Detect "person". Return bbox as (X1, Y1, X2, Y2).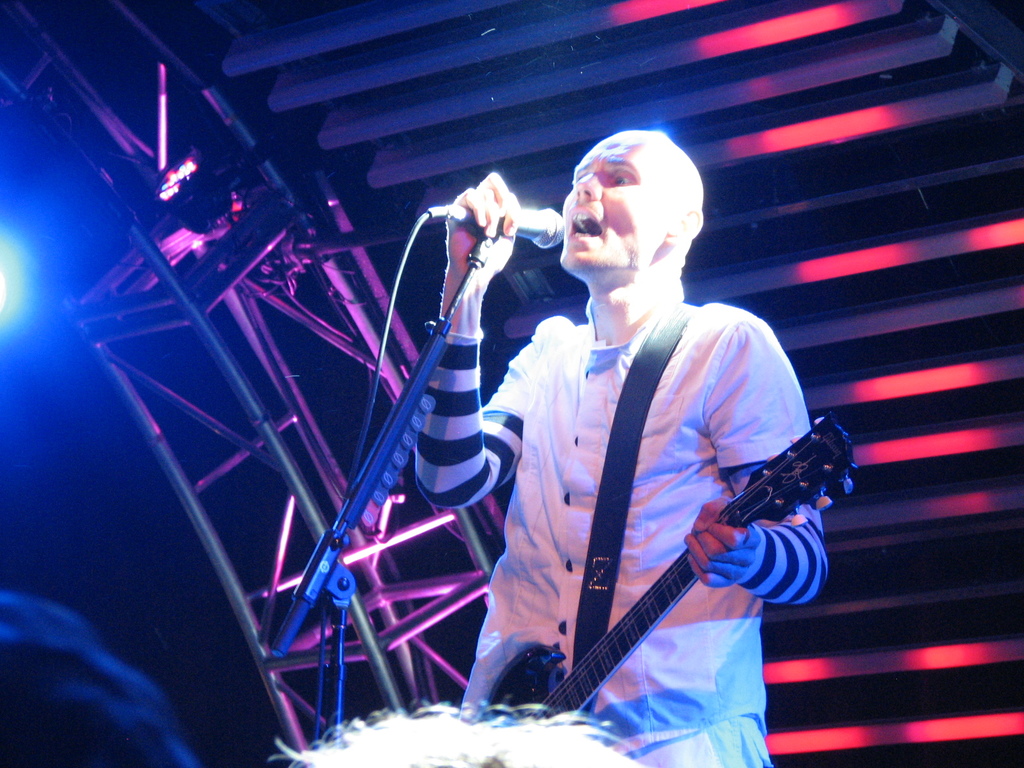
(0, 593, 197, 767).
